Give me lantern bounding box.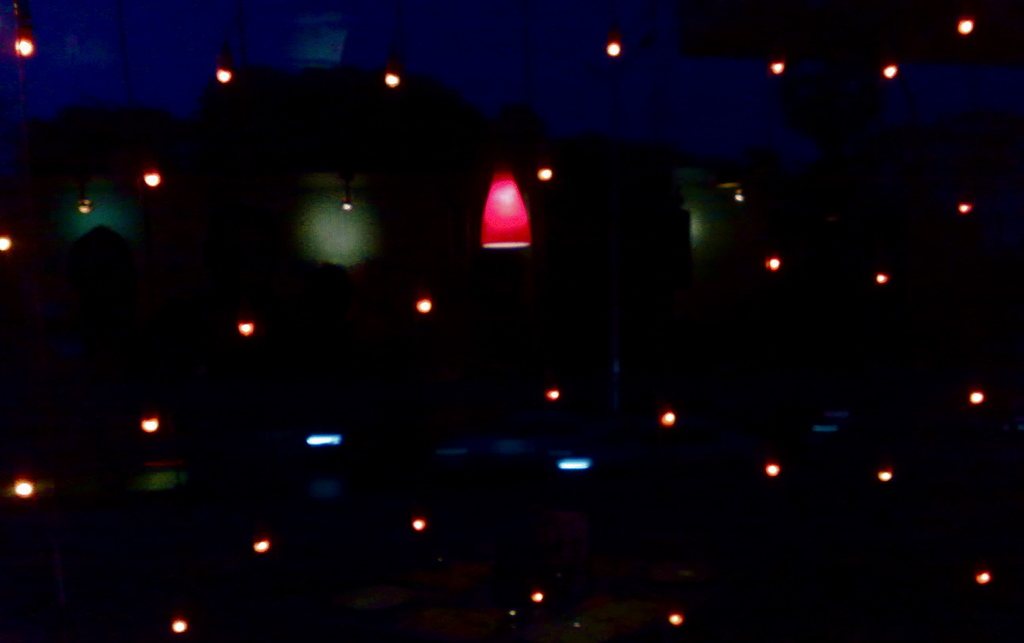
(left=384, top=43, right=403, bottom=88).
